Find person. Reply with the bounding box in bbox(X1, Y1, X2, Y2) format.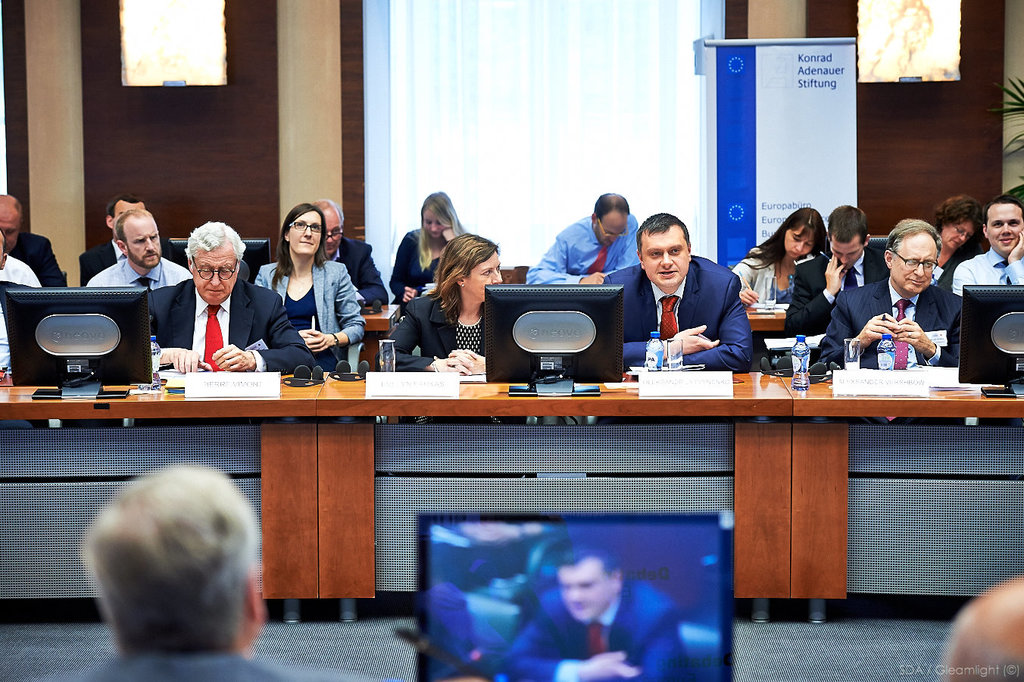
bbox(163, 192, 251, 383).
